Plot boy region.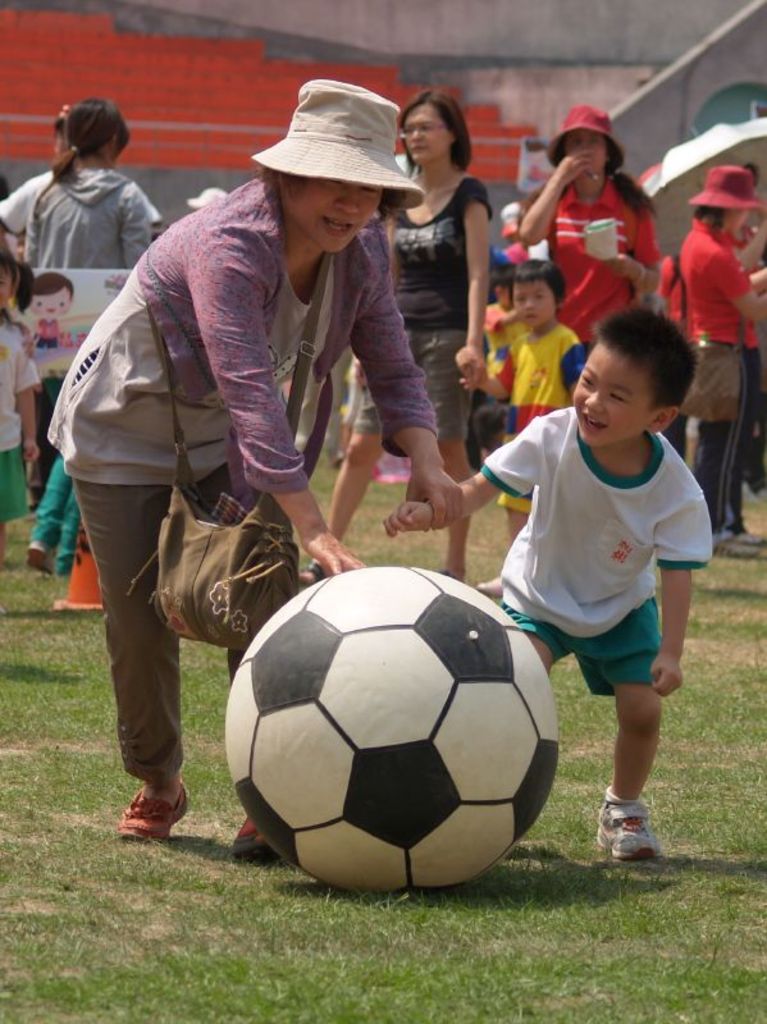
Plotted at crop(27, 275, 81, 348).
